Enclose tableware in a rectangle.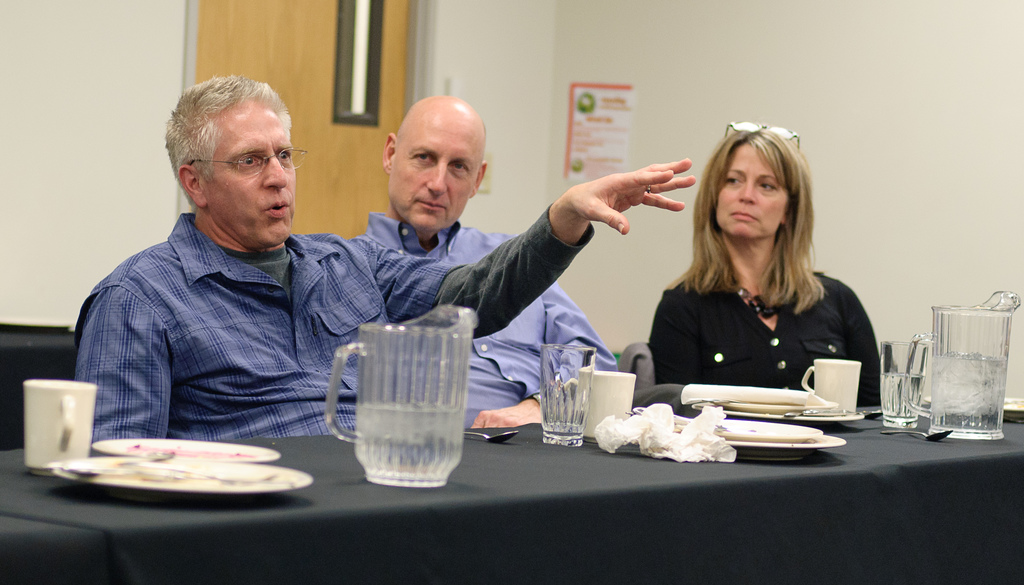
left=52, top=459, right=315, bottom=497.
